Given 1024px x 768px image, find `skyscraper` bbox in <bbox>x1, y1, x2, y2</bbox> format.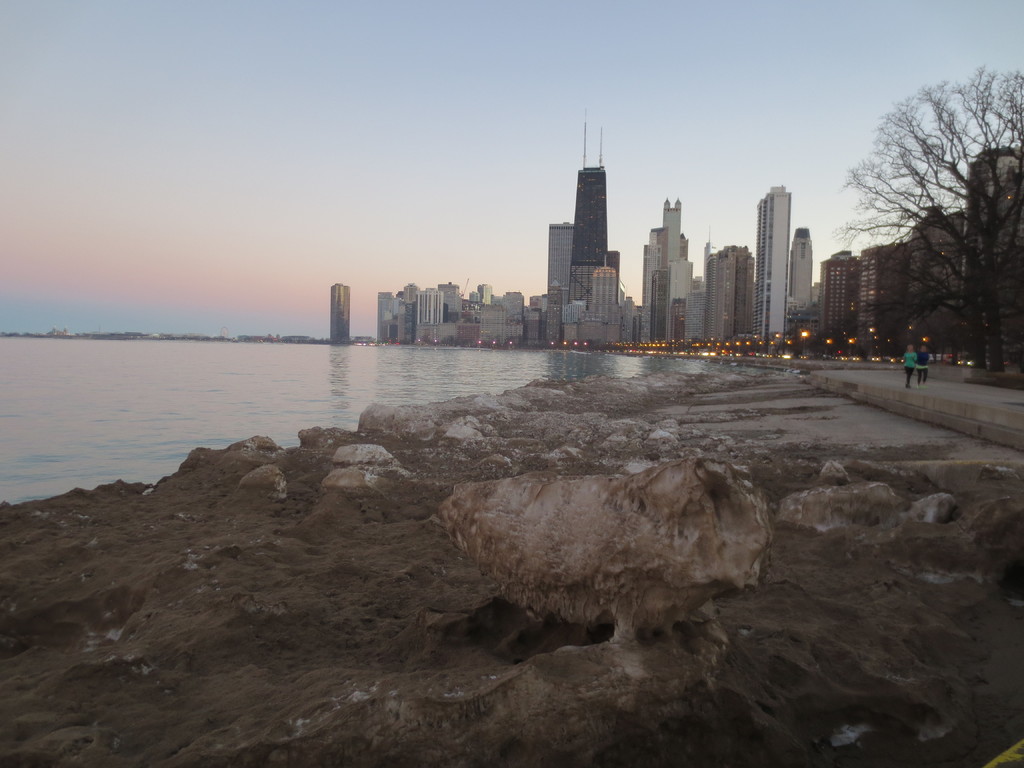
<bbox>956, 152, 1023, 369</bbox>.
